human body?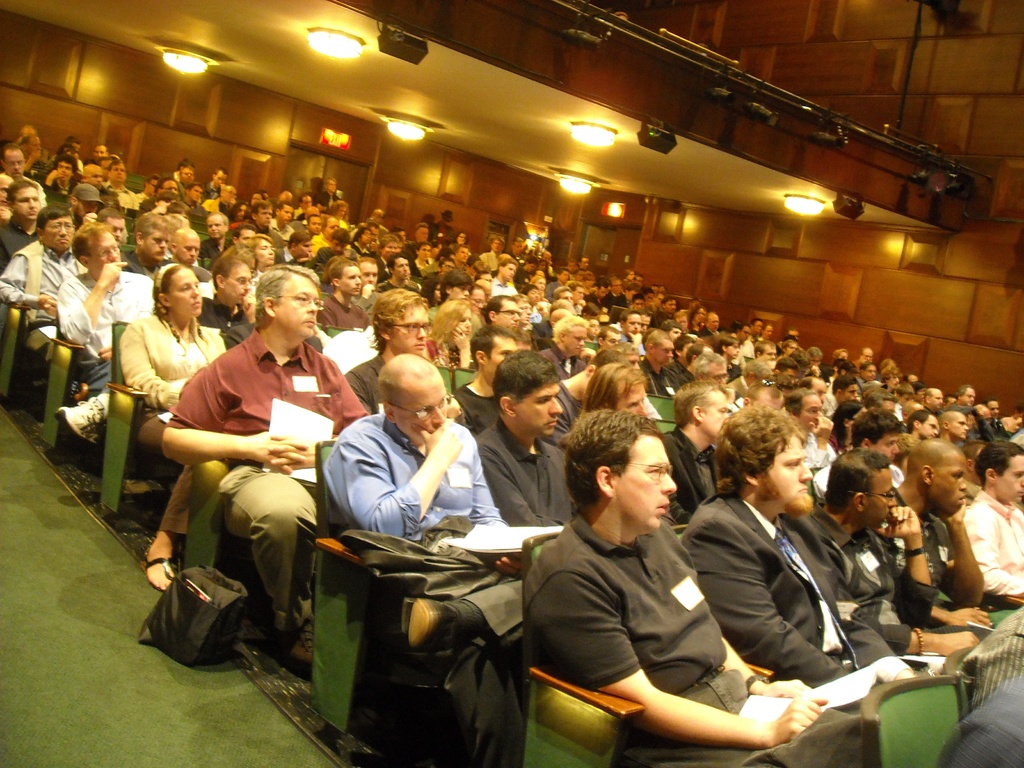
(x1=532, y1=408, x2=867, y2=767)
